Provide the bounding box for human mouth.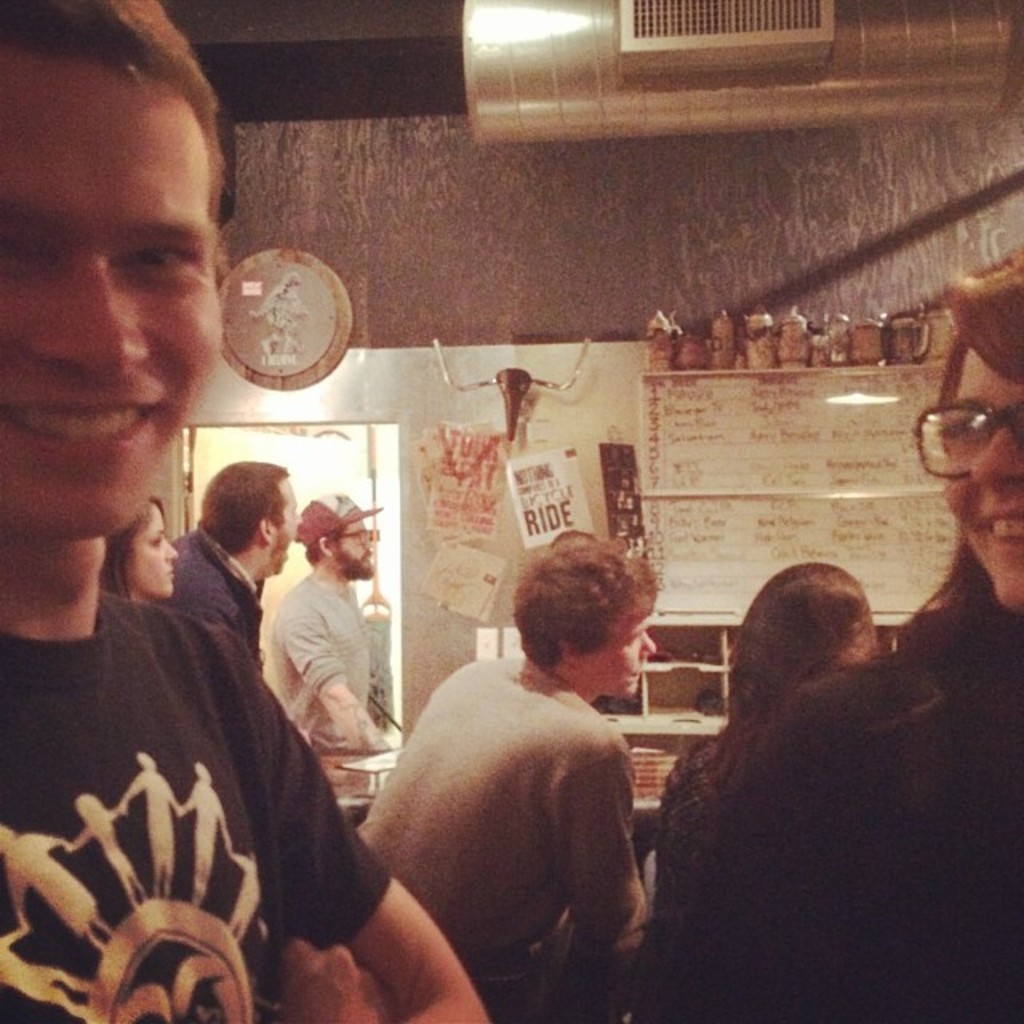
0, 402, 160, 456.
